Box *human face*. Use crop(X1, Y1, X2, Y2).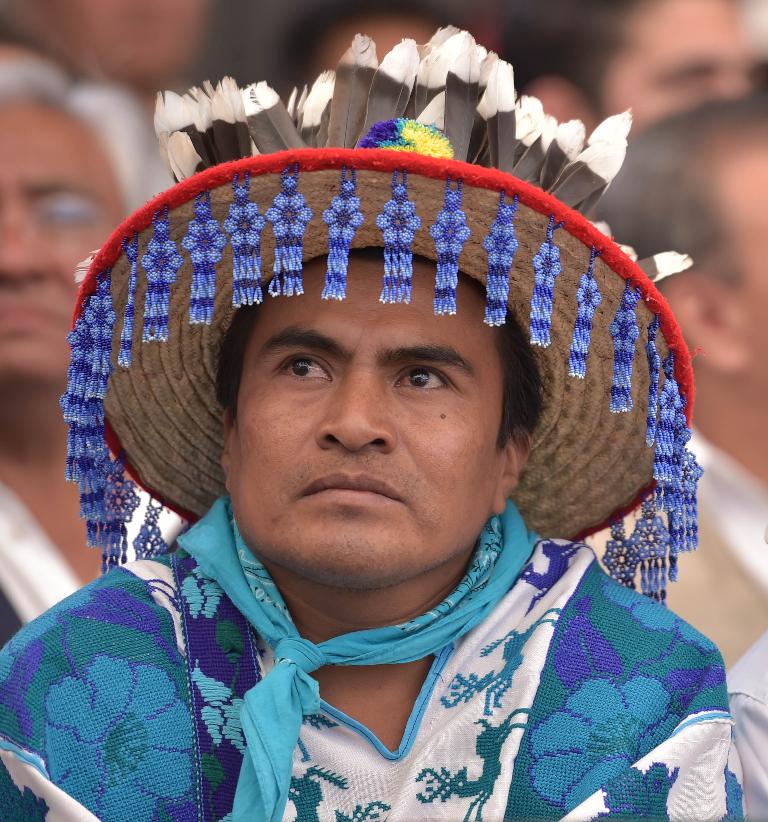
crop(228, 259, 502, 578).
